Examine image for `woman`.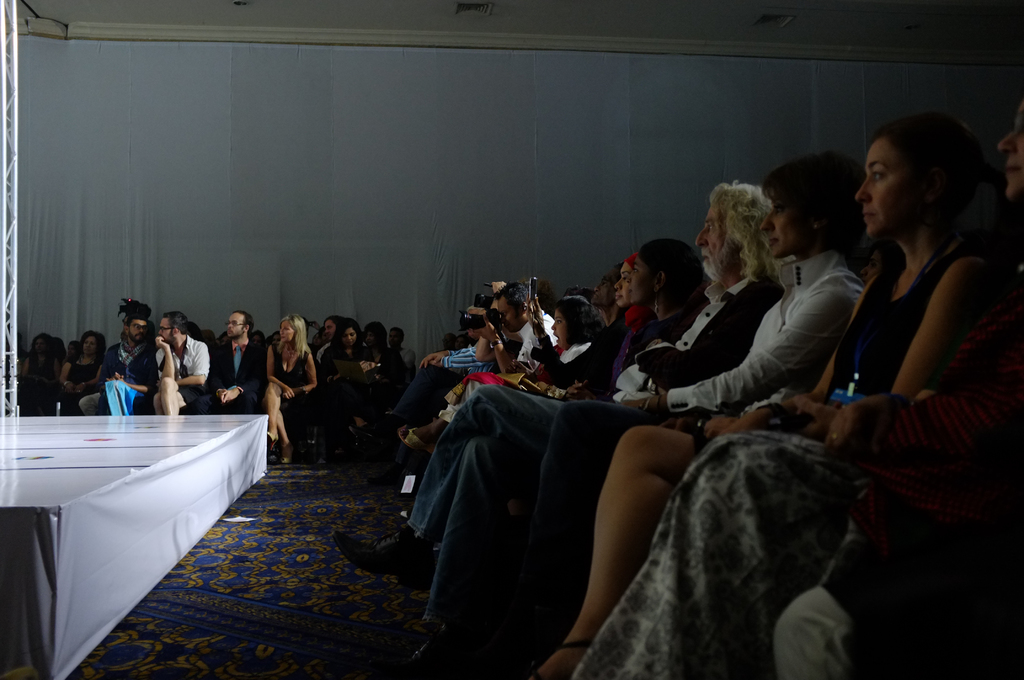
Examination result: 564 108 1010 679.
